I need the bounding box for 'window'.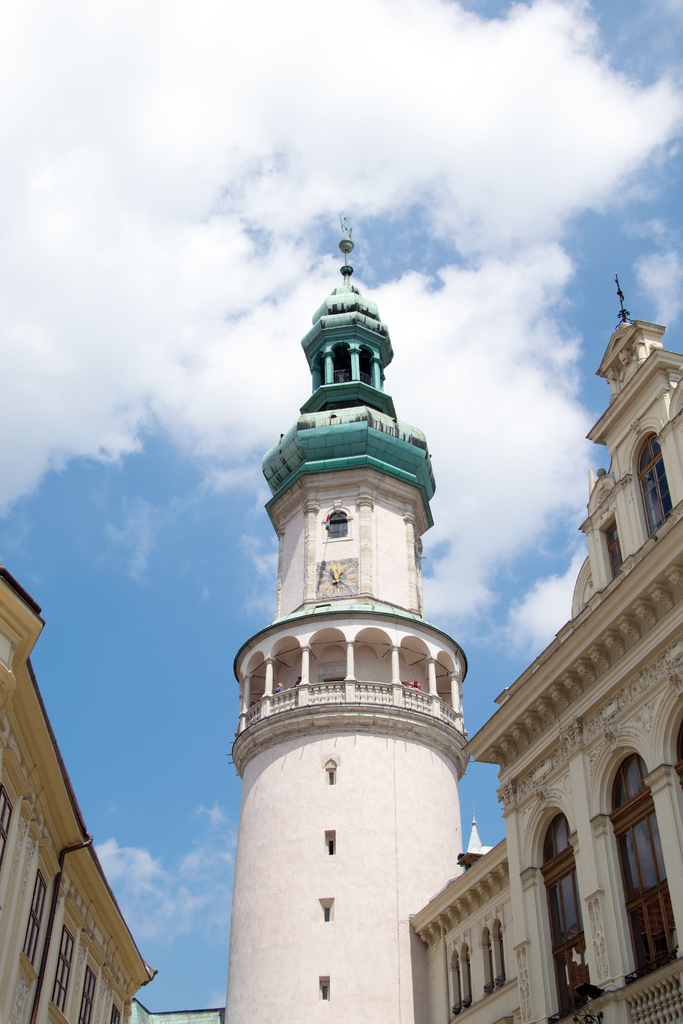
Here it is: select_region(320, 499, 358, 548).
